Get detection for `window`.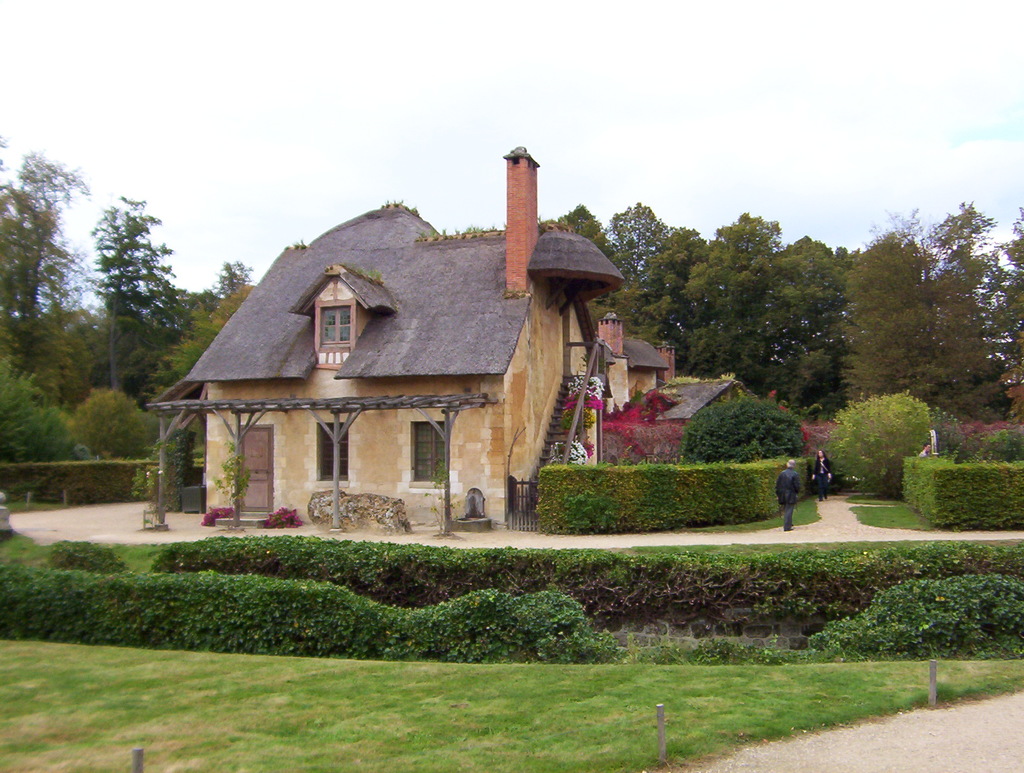
Detection: region(312, 300, 355, 352).
